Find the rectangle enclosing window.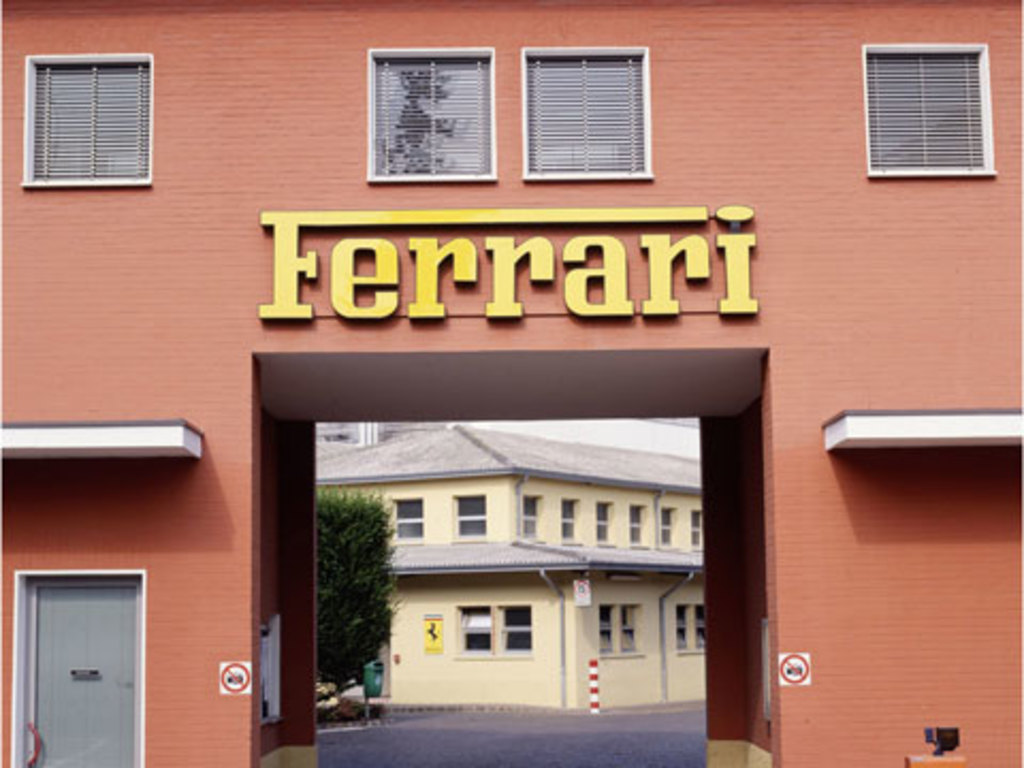
region(9, 574, 147, 766).
